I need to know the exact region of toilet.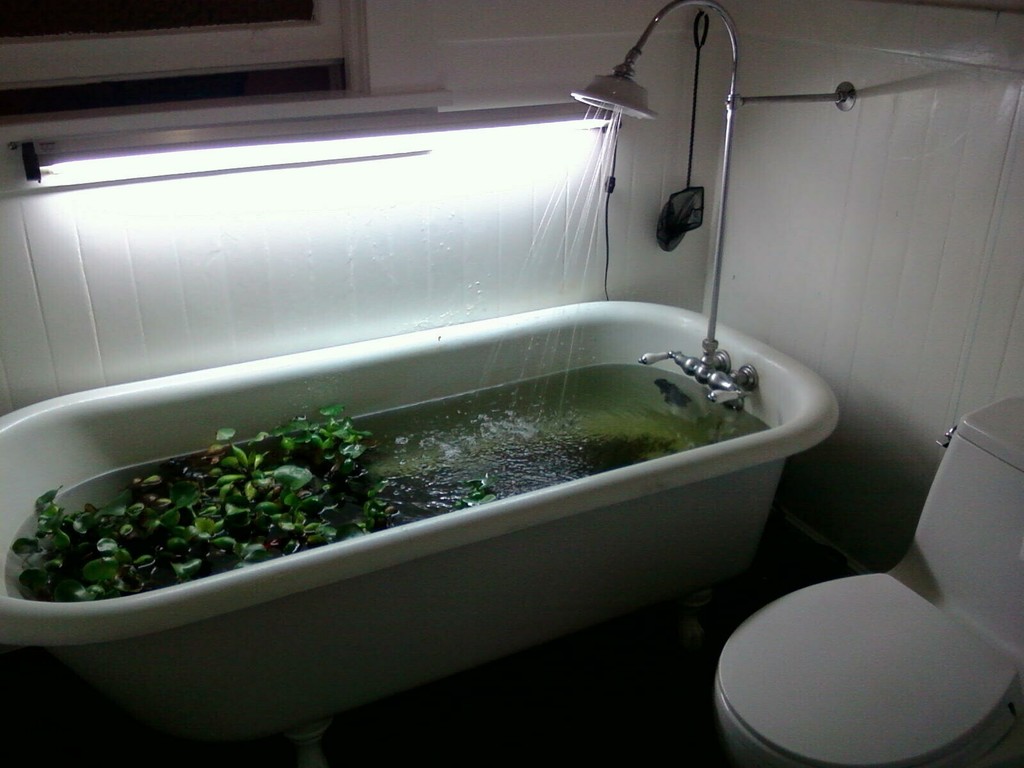
Region: 710, 568, 1023, 767.
